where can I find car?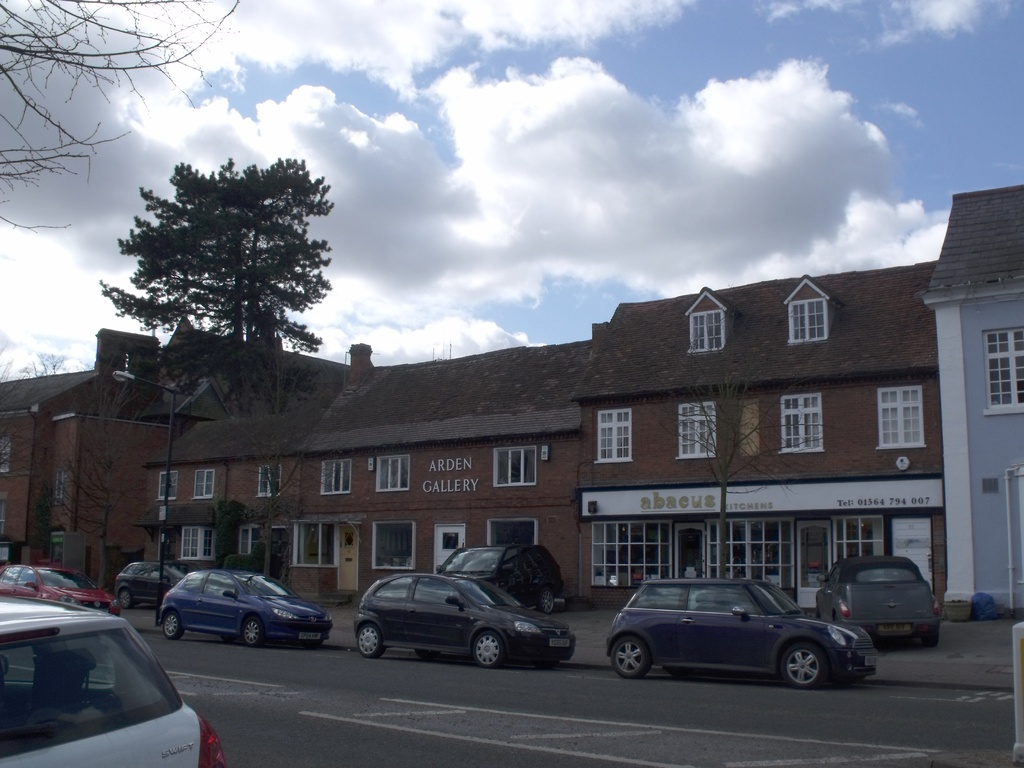
You can find it at 435/543/563/609.
